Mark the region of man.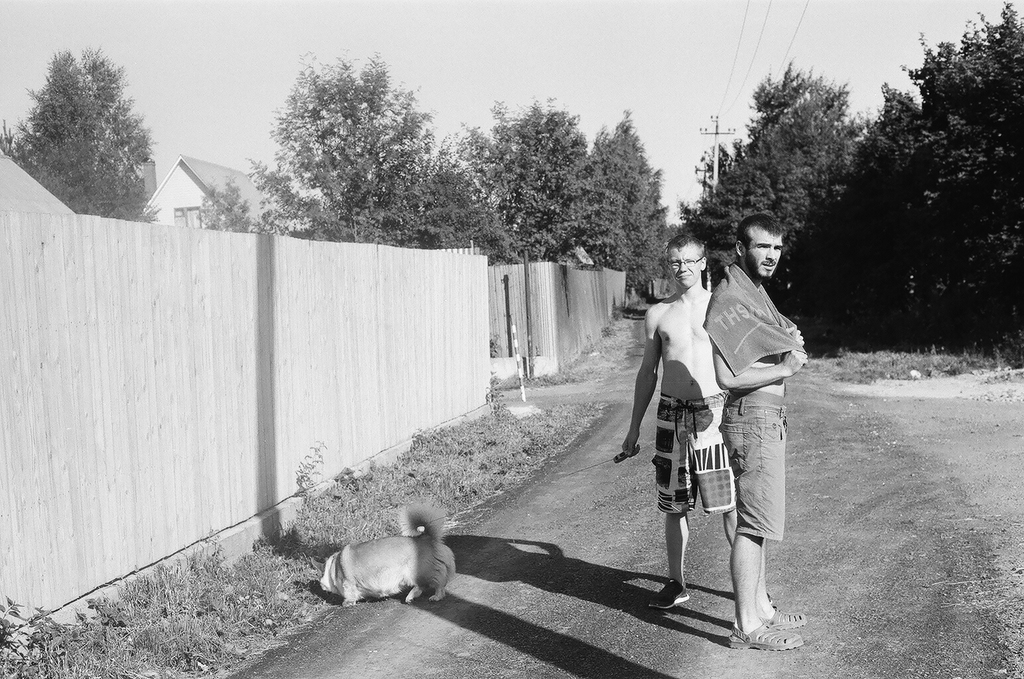
Region: (623, 231, 772, 612).
